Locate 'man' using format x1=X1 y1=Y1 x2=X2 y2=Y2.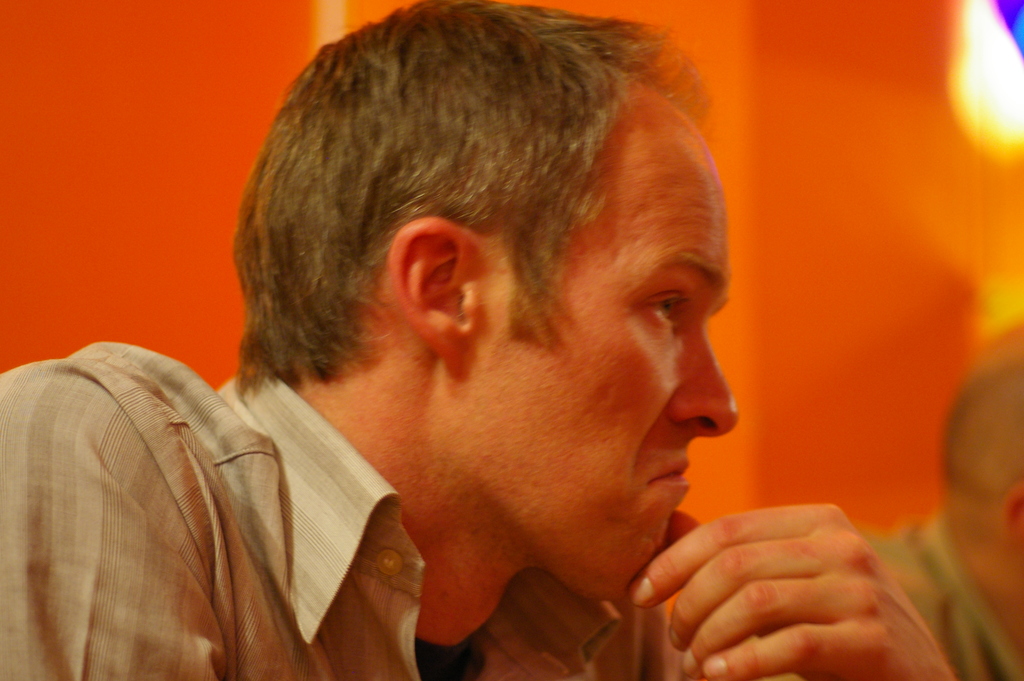
x1=0 y1=0 x2=968 y2=680.
